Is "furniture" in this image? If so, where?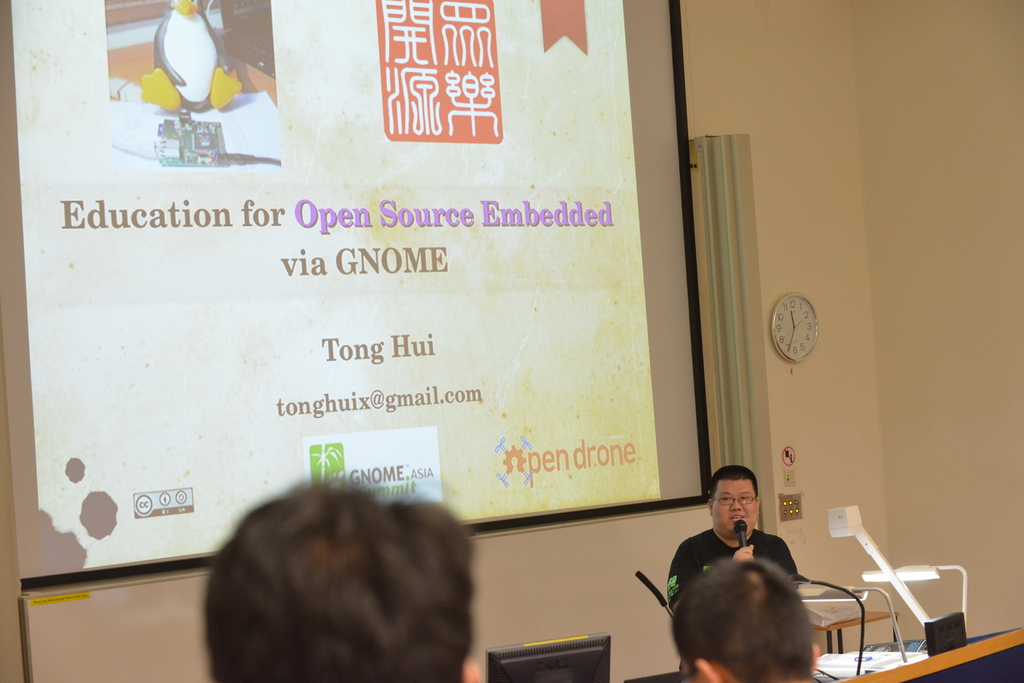
Yes, at Rect(612, 631, 1023, 682).
